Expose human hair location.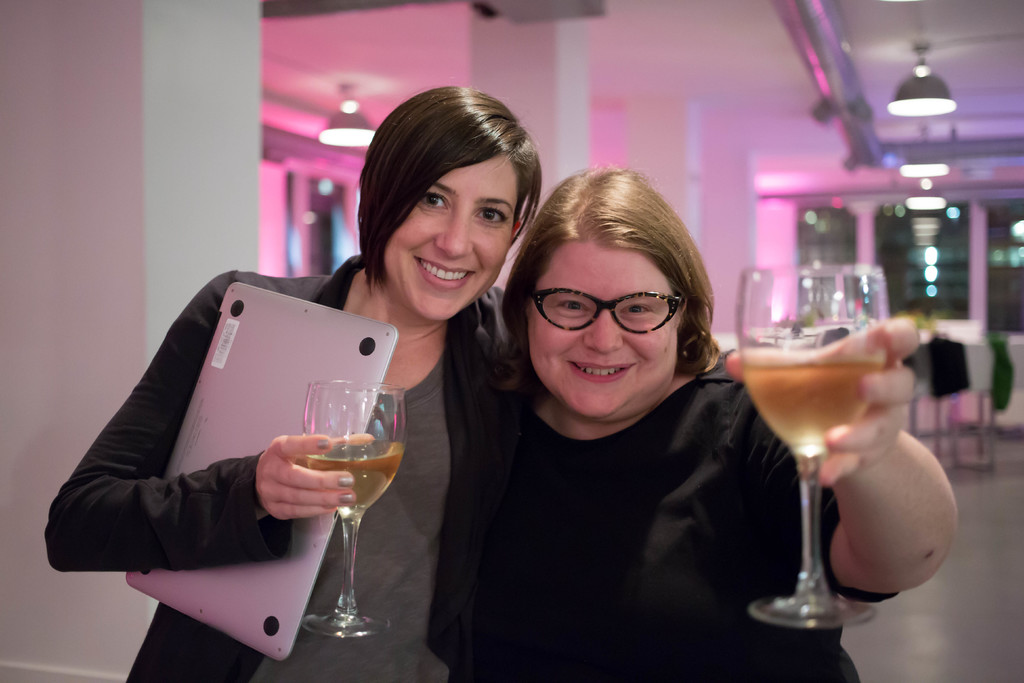
Exposed at {"x1": 380, "y1": 83, "x2": 538, "y2": 328}.
